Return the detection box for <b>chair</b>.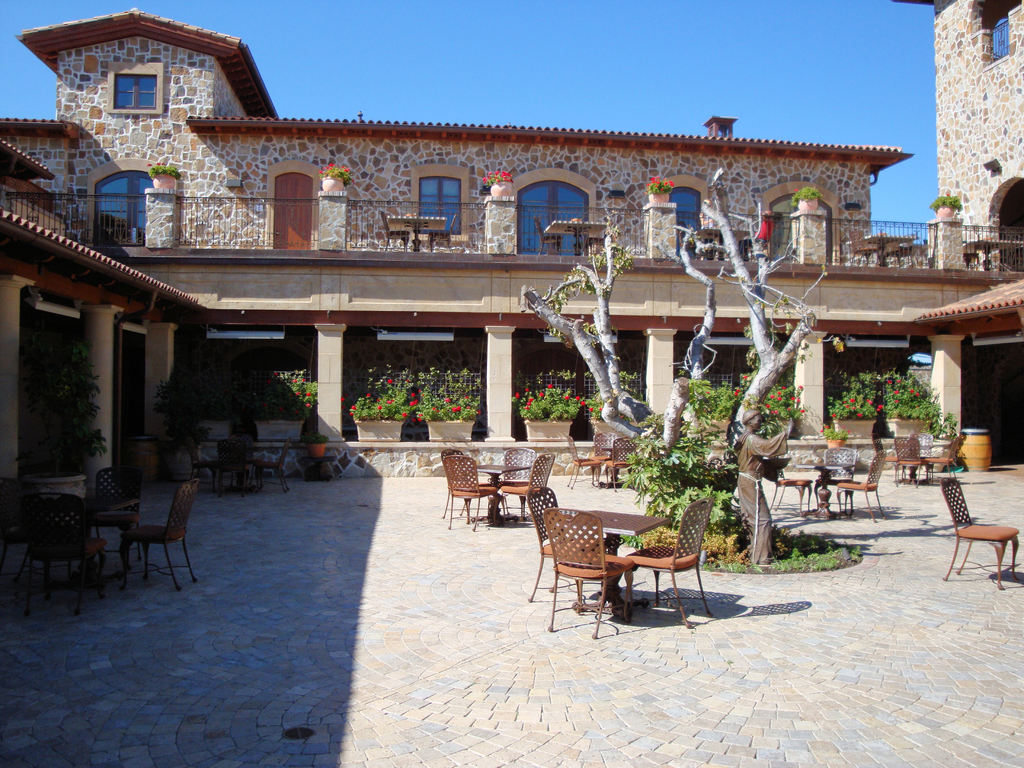
box=[445, 452, 501, 532].
